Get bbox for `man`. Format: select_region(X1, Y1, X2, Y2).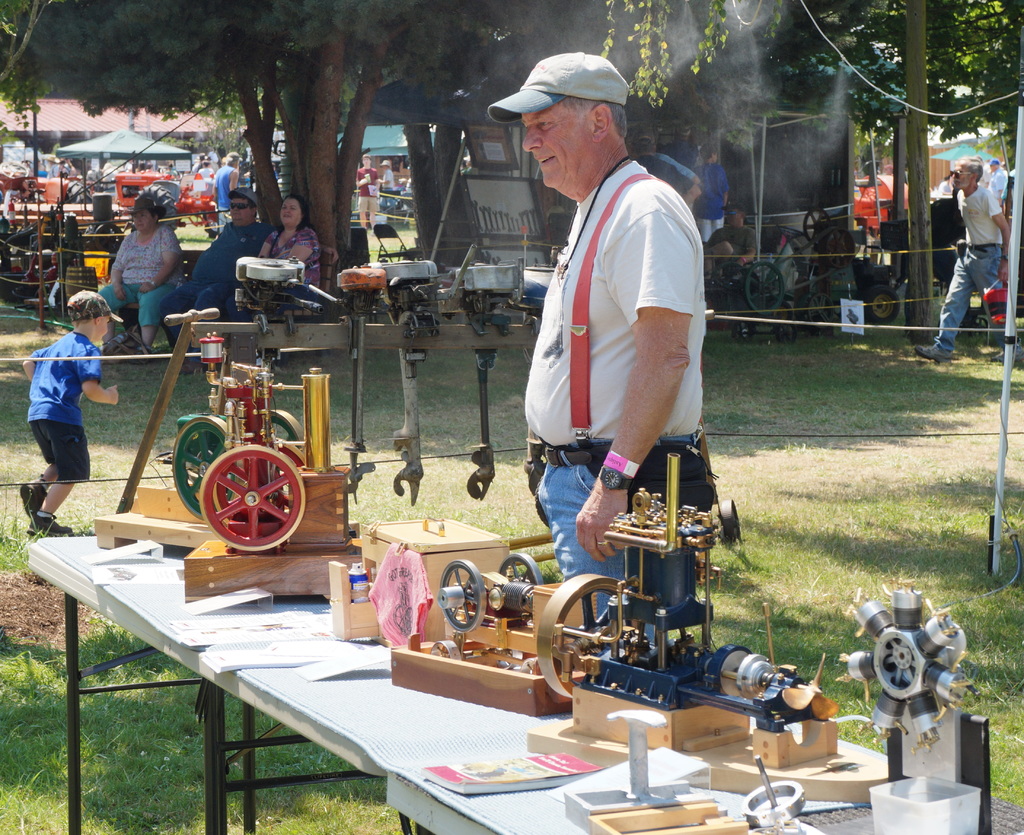
select_region(493, 63, 726, 678).
